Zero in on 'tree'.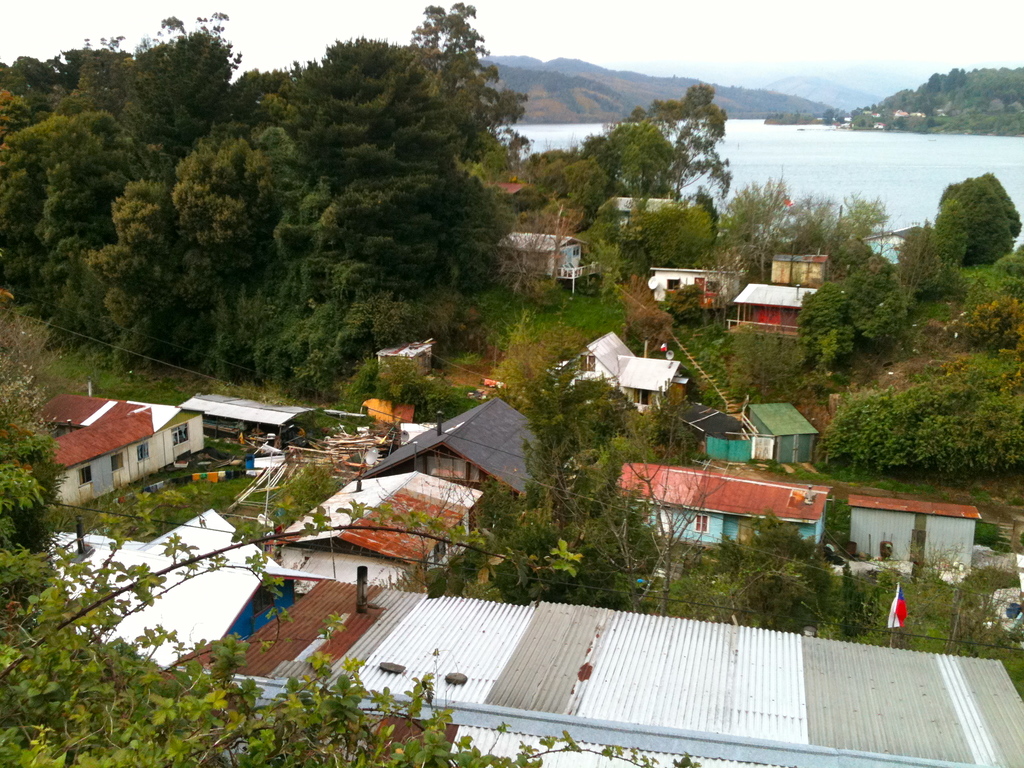
Zeroed in: (558, 161, 618, 232).
